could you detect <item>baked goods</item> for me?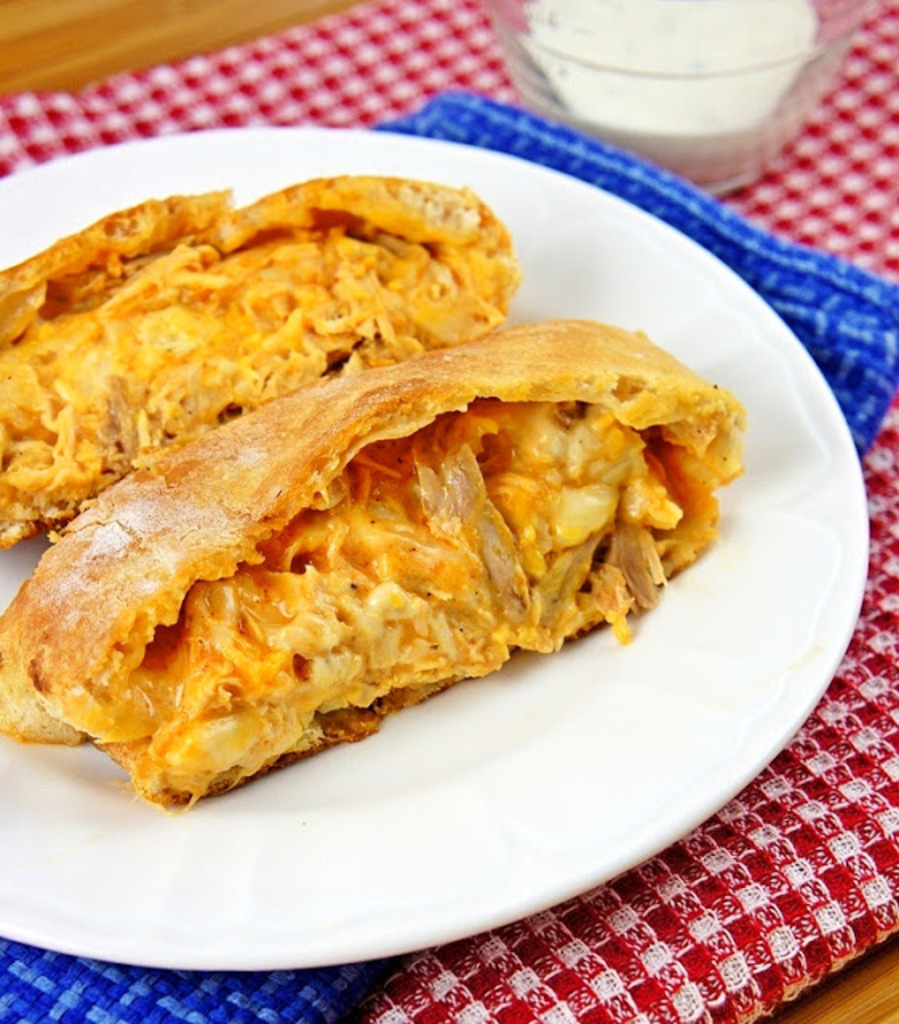
Detection result: box(0, 176, 521, 539).
